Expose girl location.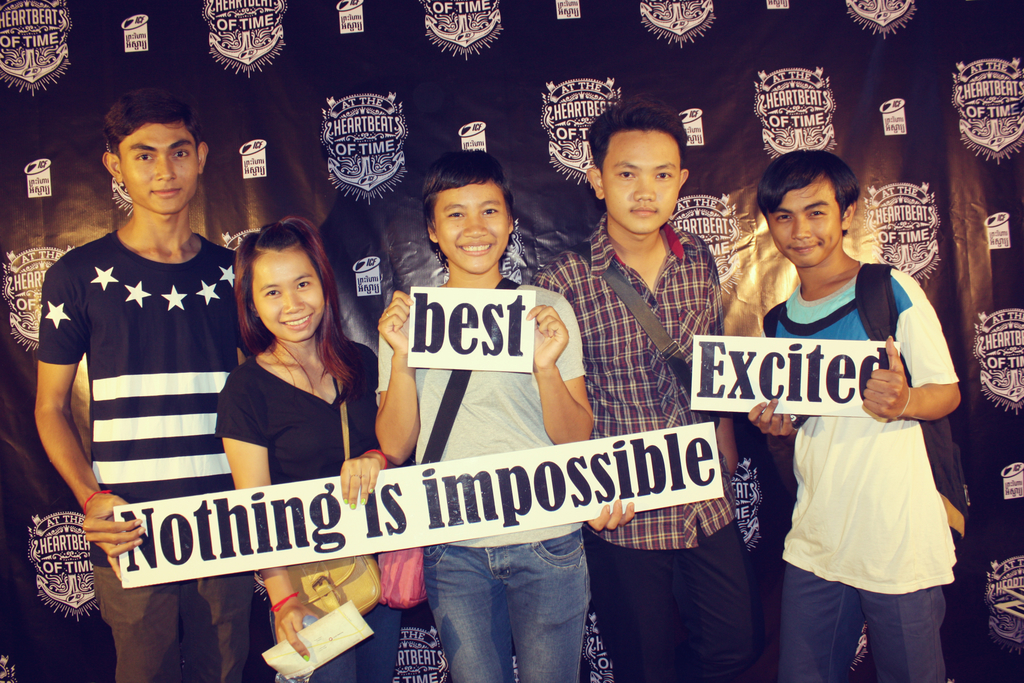
Exposed at region(214, 217, 406, 682).
